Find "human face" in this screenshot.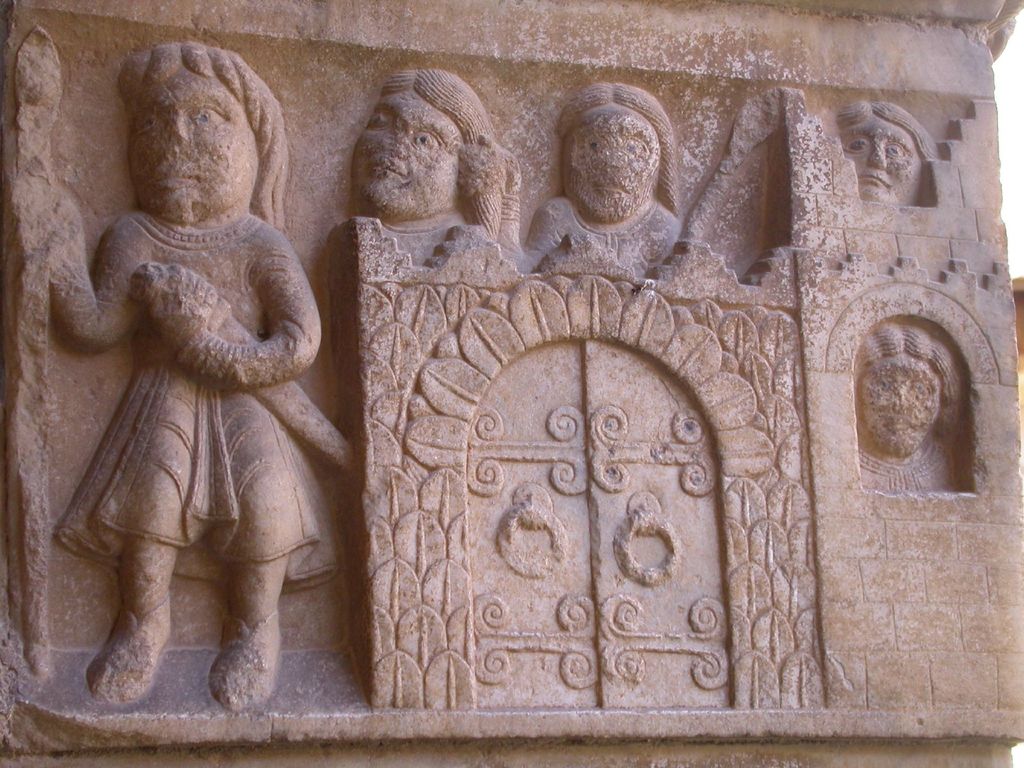
The bounding box for "human face" is left=127, top=67, right=257, bottom=224.
